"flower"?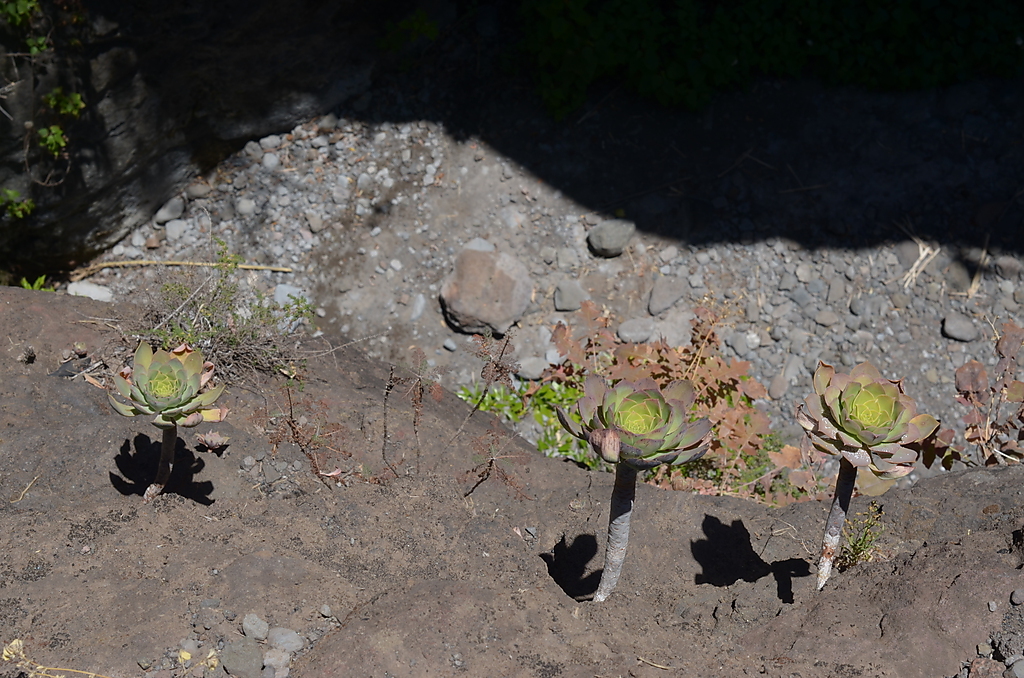
l=110, t=341, r=233, b=434
